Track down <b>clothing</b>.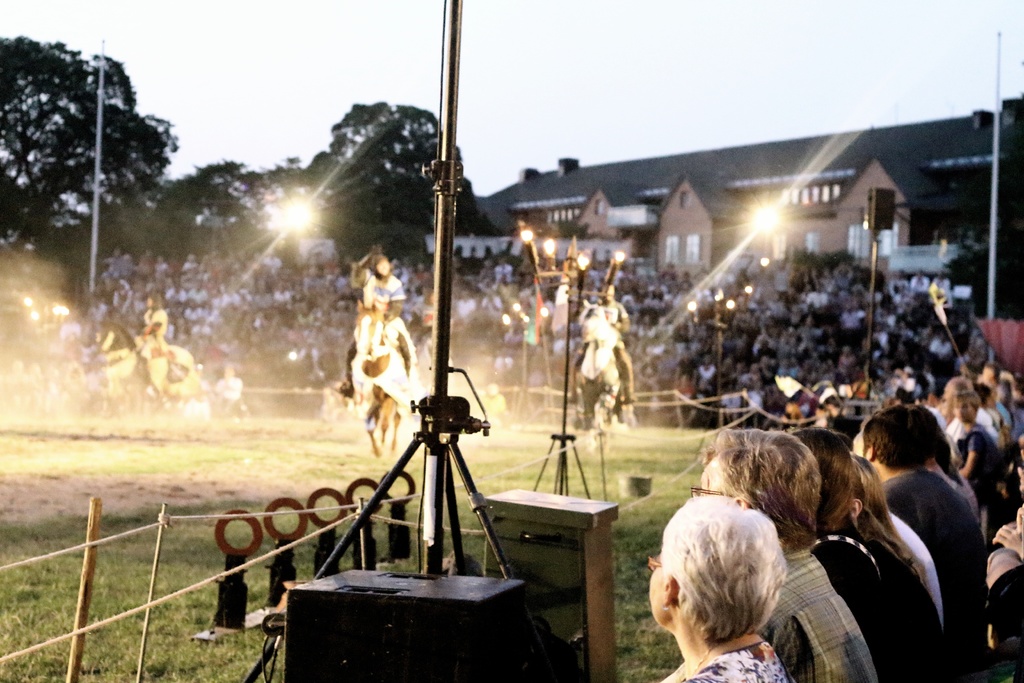
Tracked to Rect(810, 527, 949, 680).
